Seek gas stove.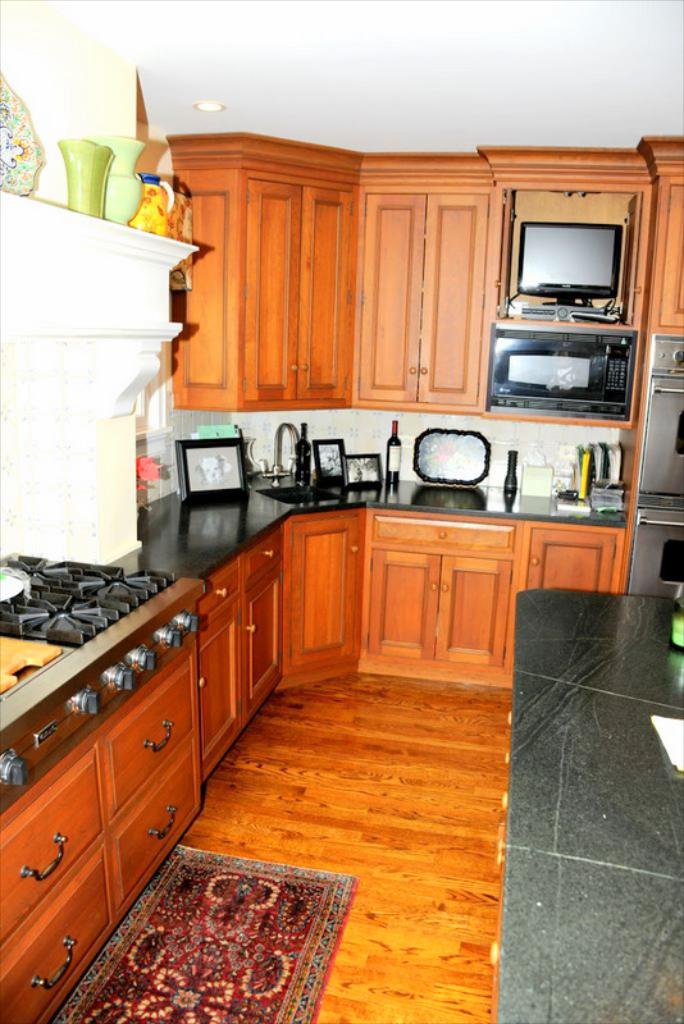
<bbox>0, 548, 187, 645</bbox>.
